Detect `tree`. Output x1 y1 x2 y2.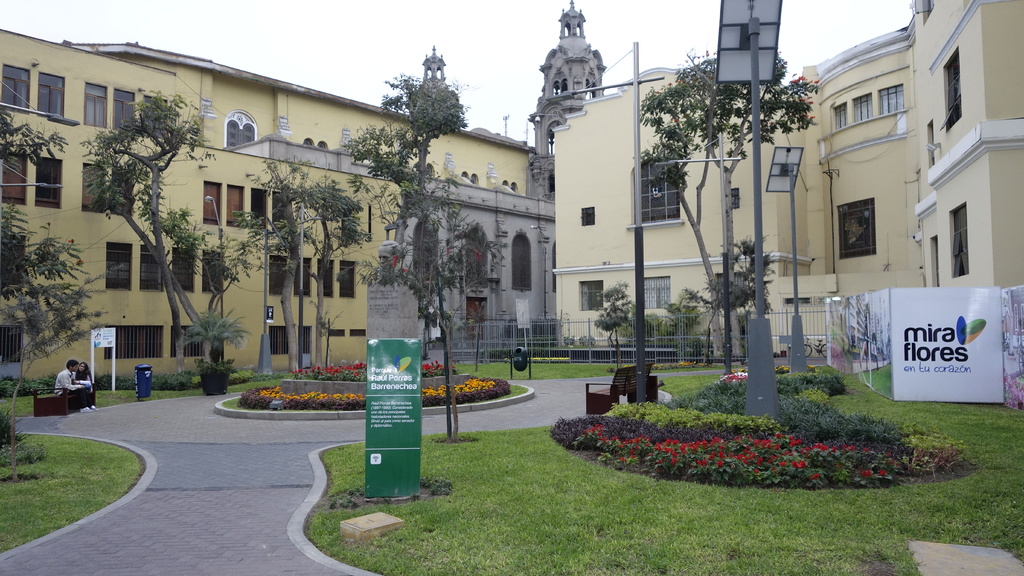
342 70 472 300.
